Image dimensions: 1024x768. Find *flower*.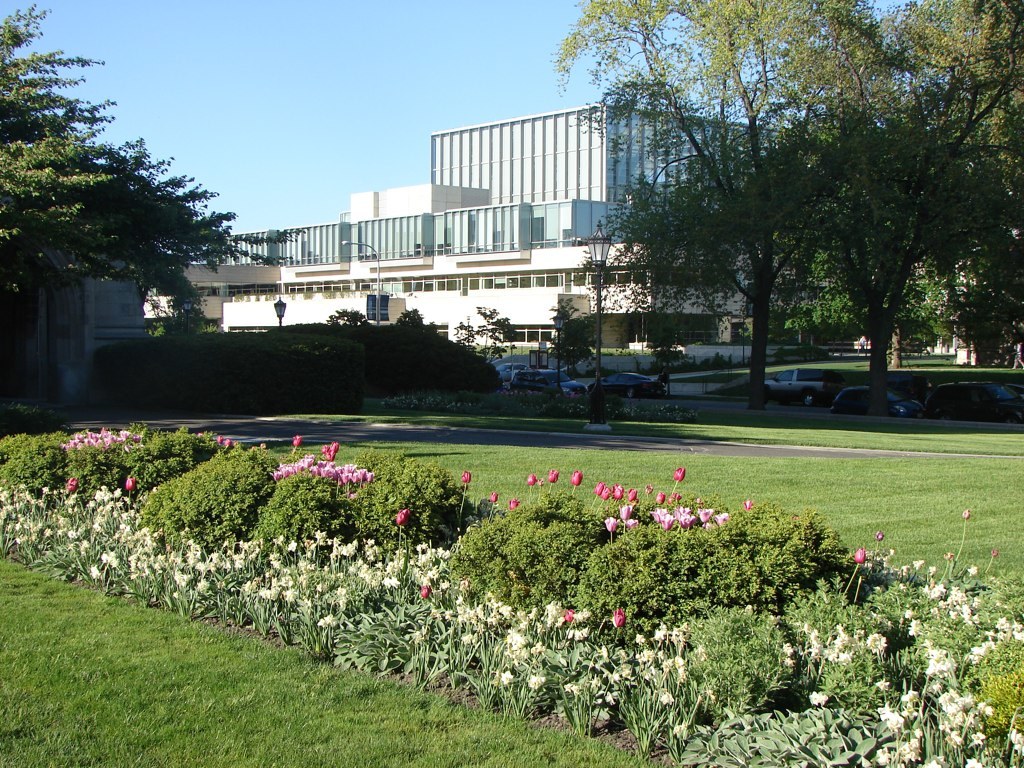
<bbox>548, 469, 560, 484</bbox>.
